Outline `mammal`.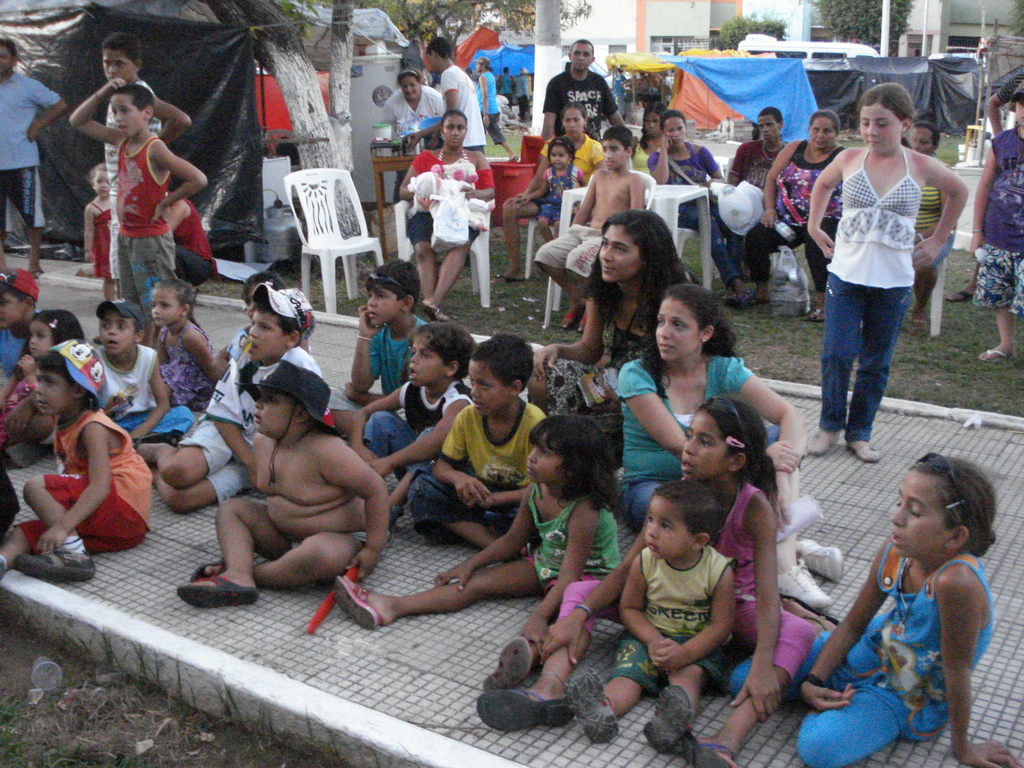
Outline: [745,106,851,323].
